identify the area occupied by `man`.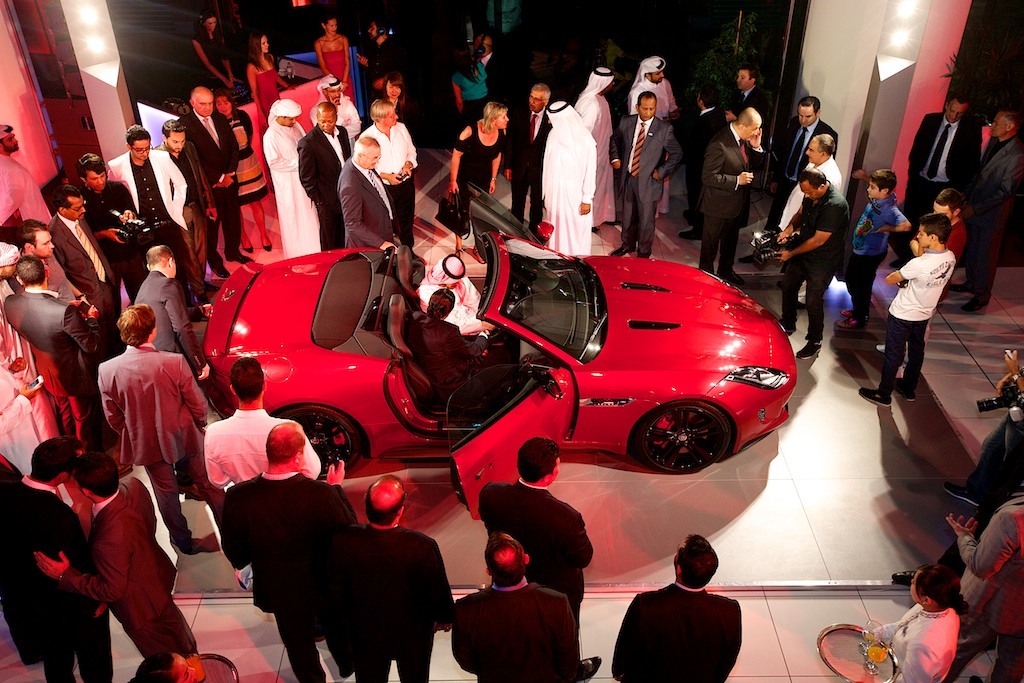
Area: x1=259 y1=95 x2=318 y2=254.
